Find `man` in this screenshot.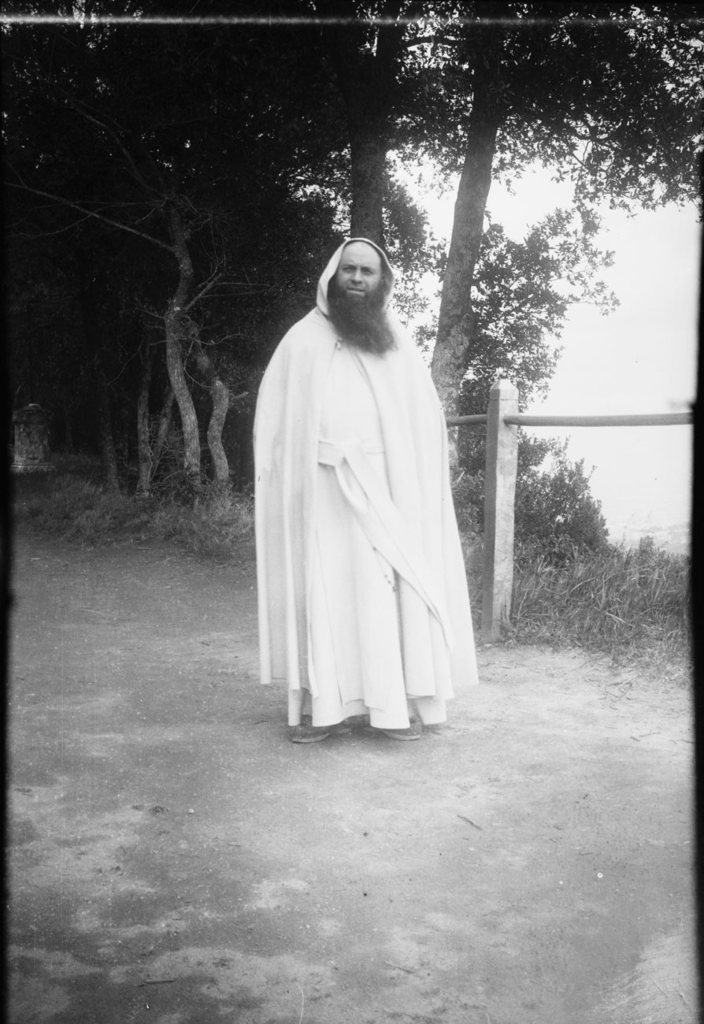
The bounding box for `man` is 268,219,480,778.
